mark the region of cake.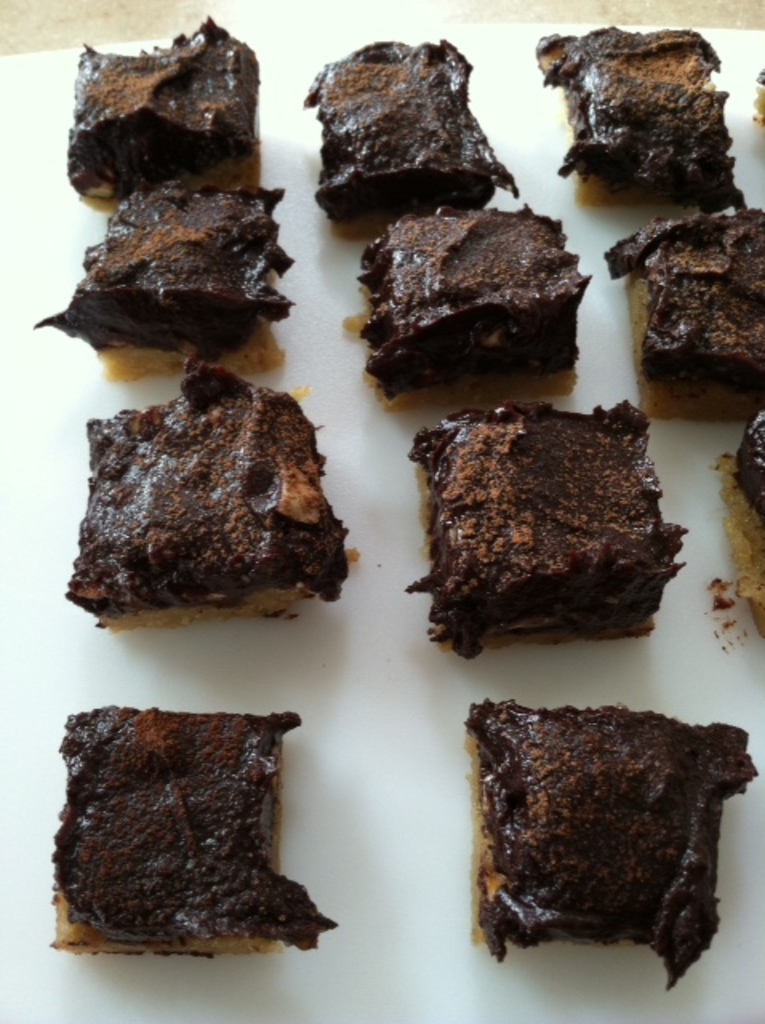
Region: (407,400,688,658).
